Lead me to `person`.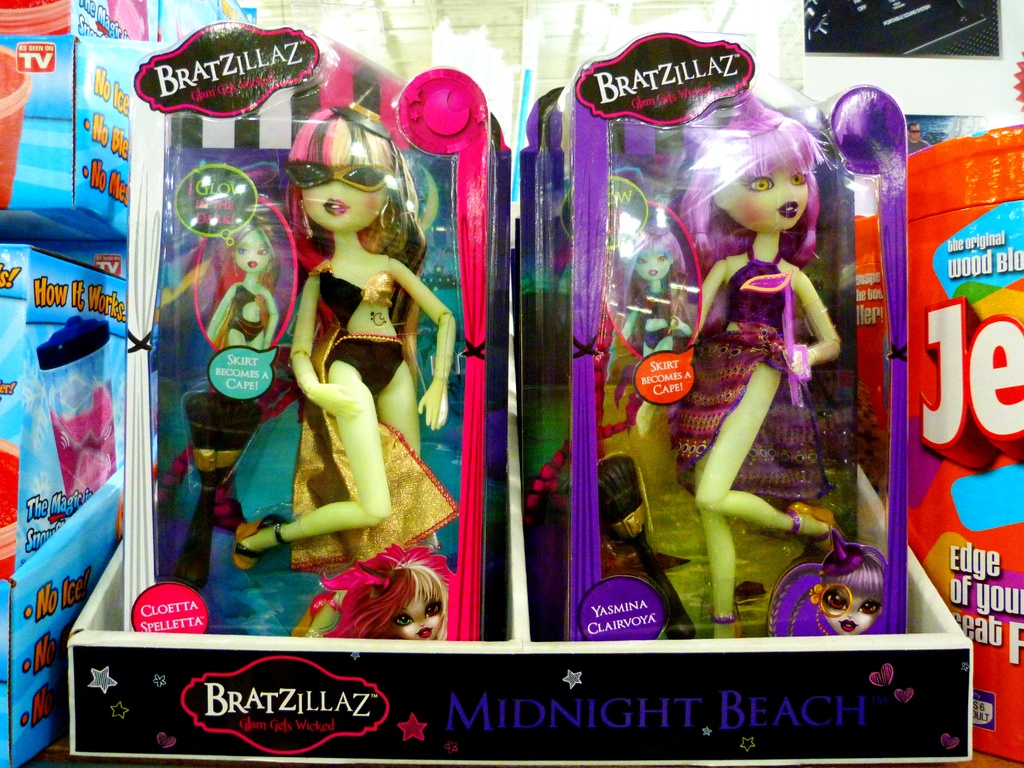
Lead to <bbox>303, 540, 452, 640</bbox>.
